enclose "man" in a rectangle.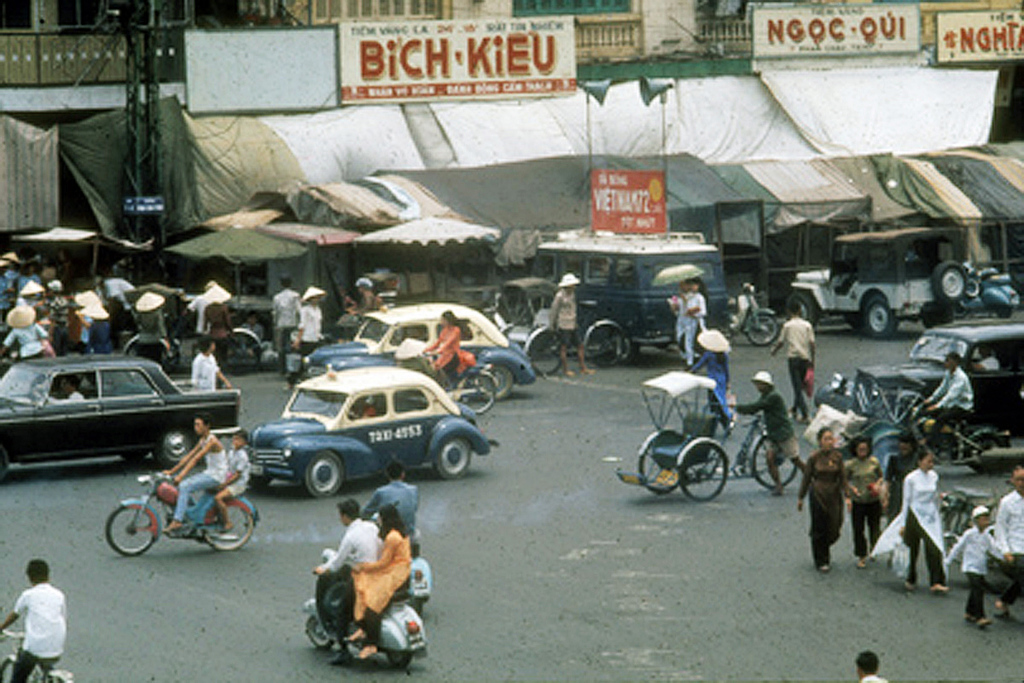
l=49, t=376, r=93, b=404.
